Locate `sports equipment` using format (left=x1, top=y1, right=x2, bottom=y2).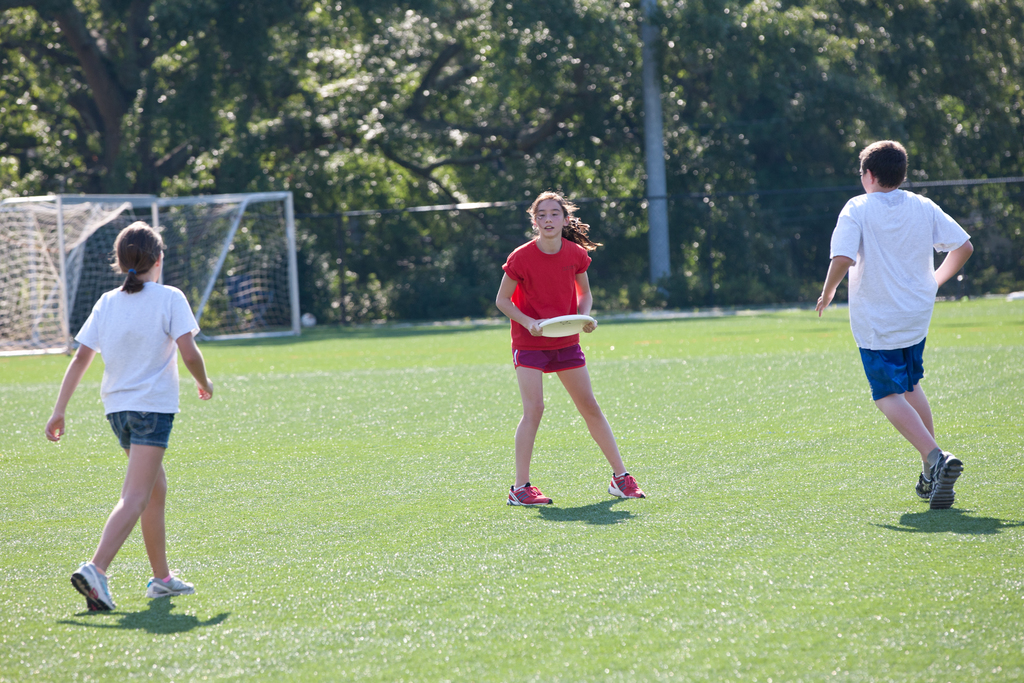
(left=298, top=311, right=317, bottom=327).
